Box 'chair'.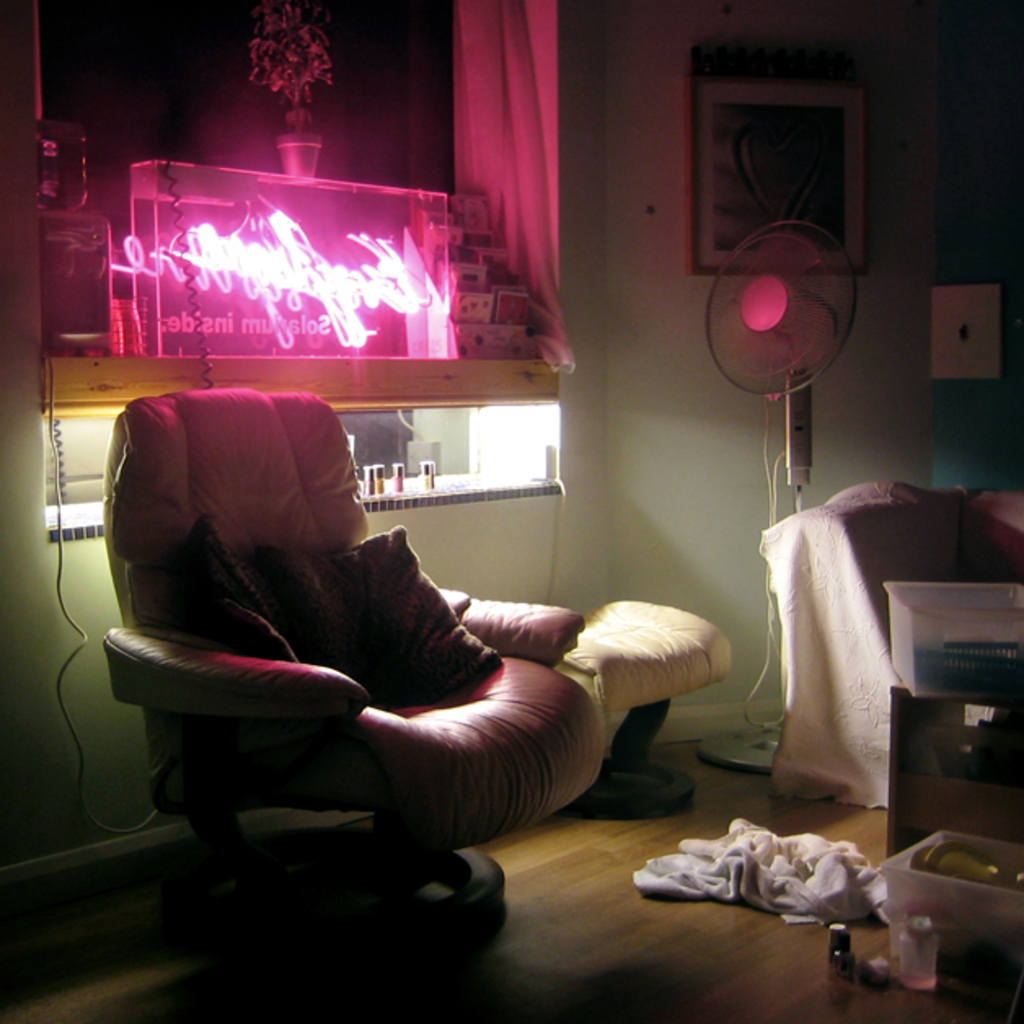
98 424 639 934.
